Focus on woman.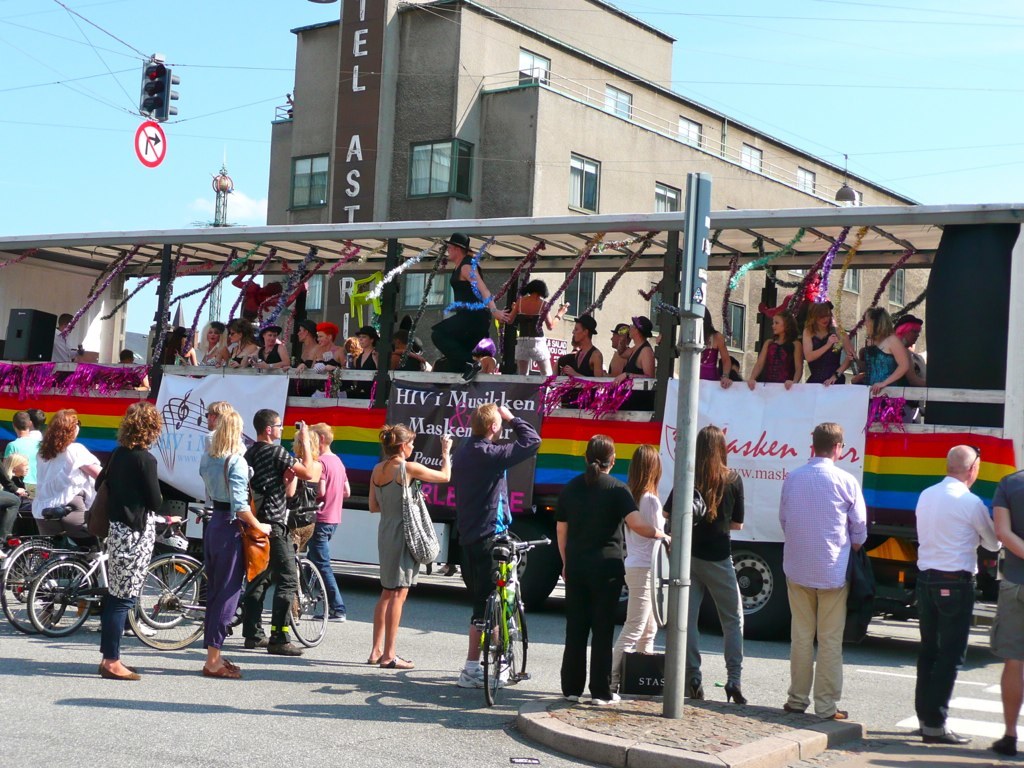
Focused at x1=200 y1=404 x2=276 y2=683.
